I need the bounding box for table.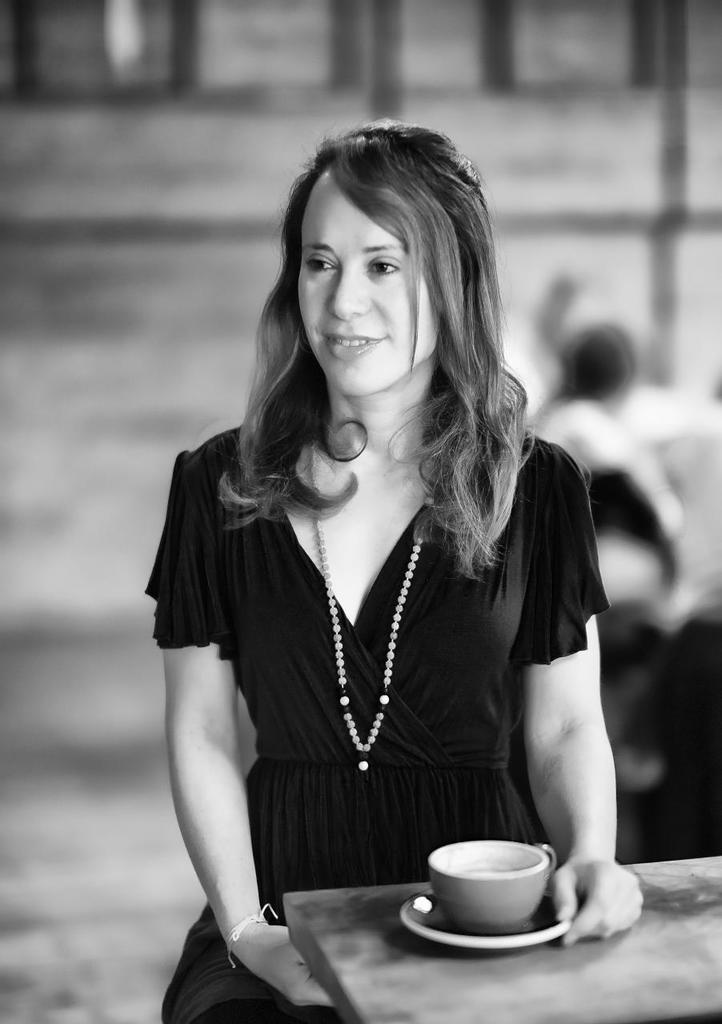
Here it is: (x1=284, y1=857, x2=721, y2=1023).
